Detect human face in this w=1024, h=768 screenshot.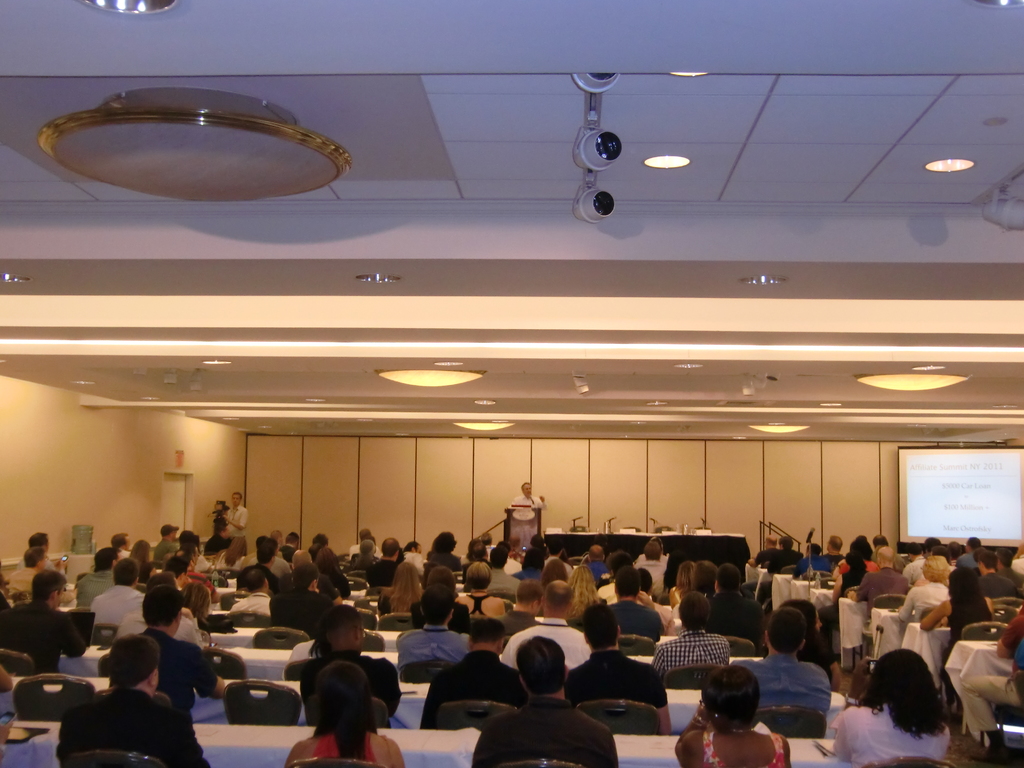
Detection: [left=232, top=495, right=241, bottom=508].
